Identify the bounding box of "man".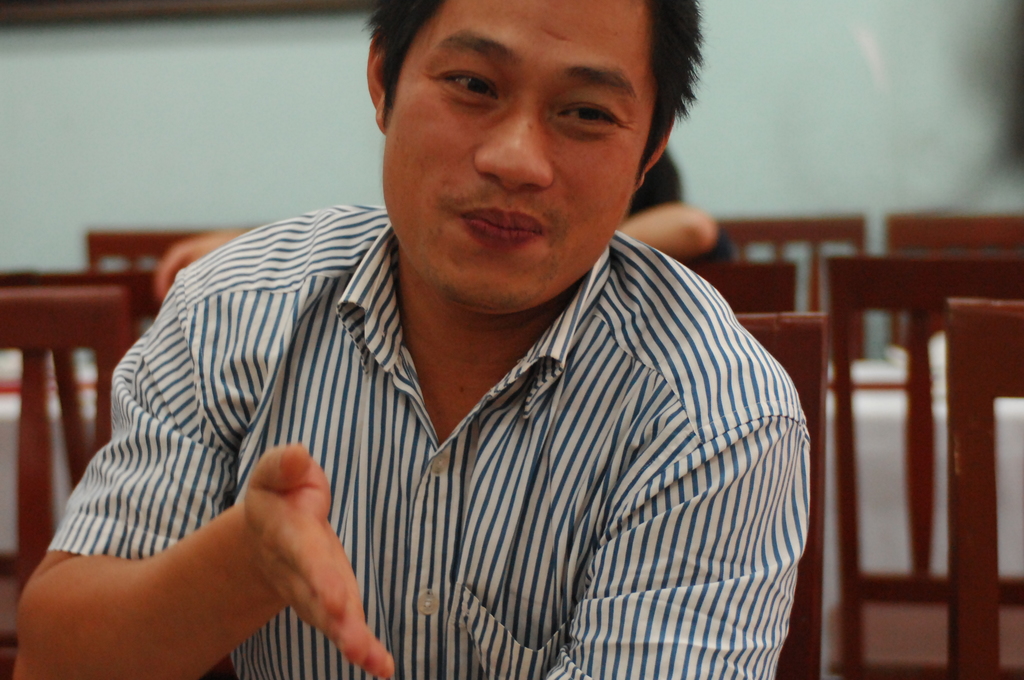
rect(47, 0, 858, 667).
